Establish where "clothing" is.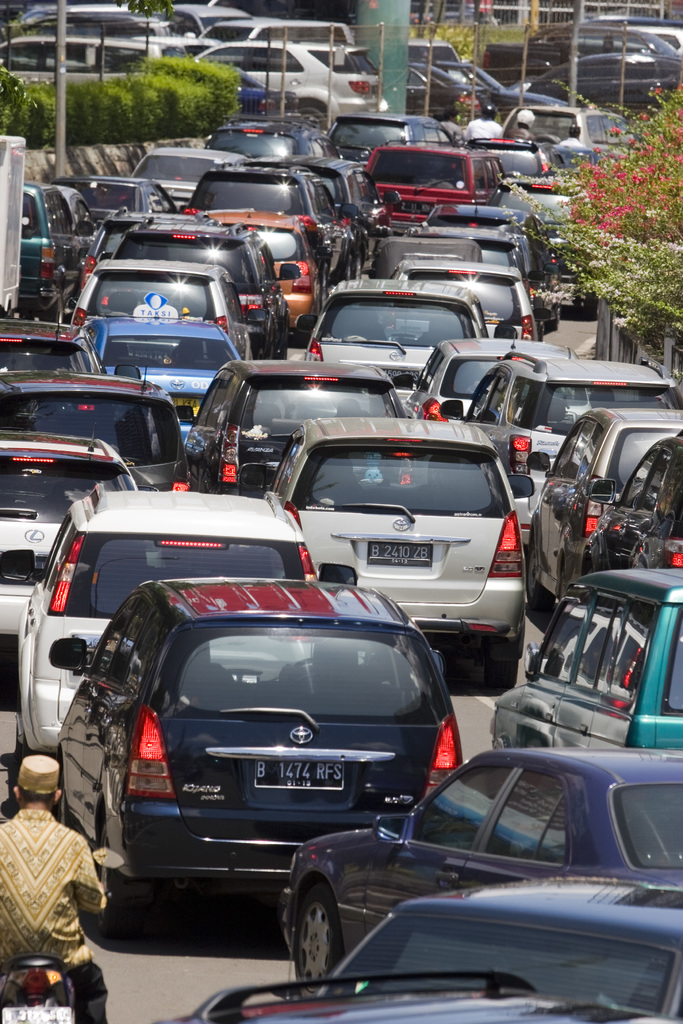
Established at box(2, 775, 99, 1011).
